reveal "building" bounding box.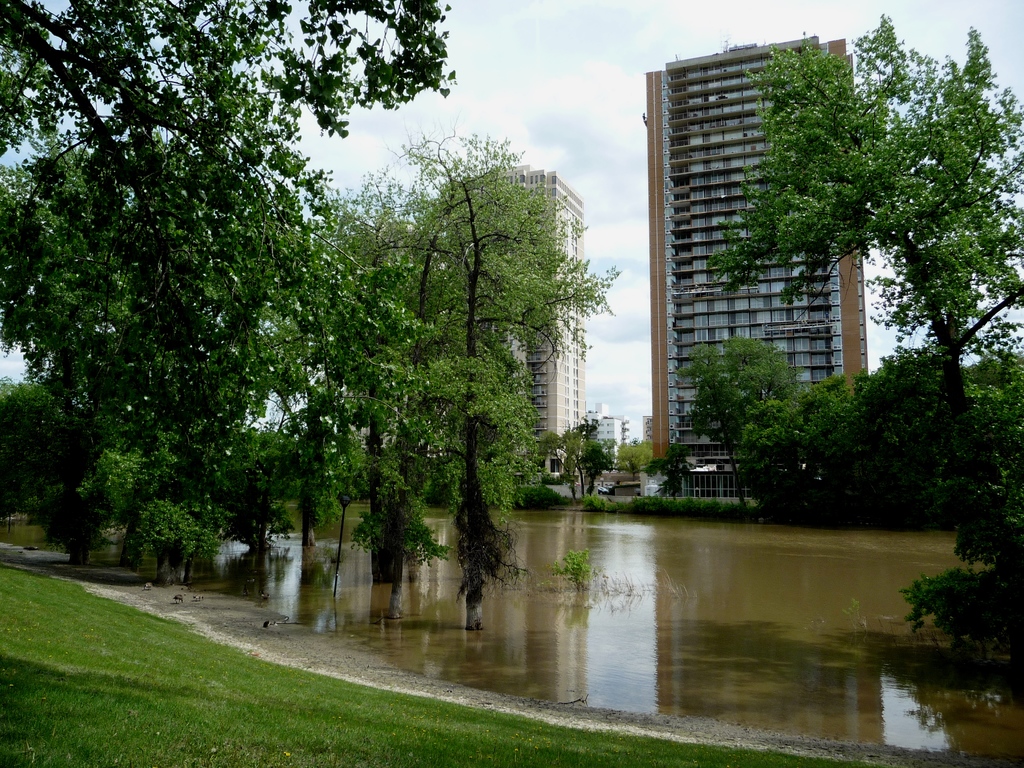
Revealed: x1=436 y1=161 x2=584 y2=474.
